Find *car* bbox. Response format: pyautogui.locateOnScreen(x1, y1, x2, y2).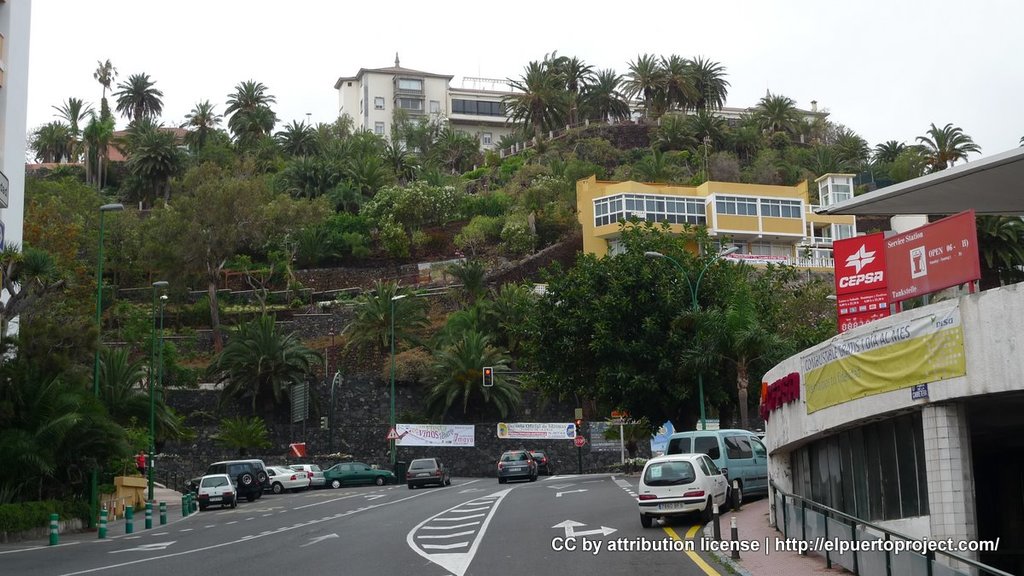
pyautogui.locateOnScreen(496, 448, 537, 484).
